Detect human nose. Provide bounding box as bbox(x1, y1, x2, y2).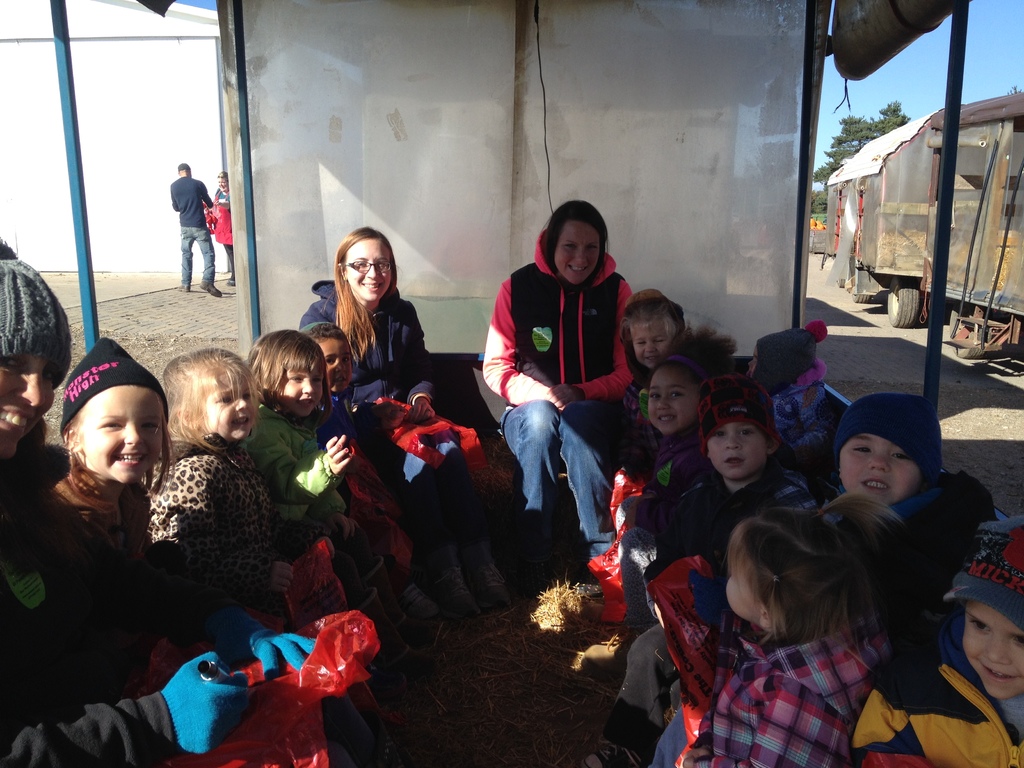
bbox(333, 358, 343, 372).
